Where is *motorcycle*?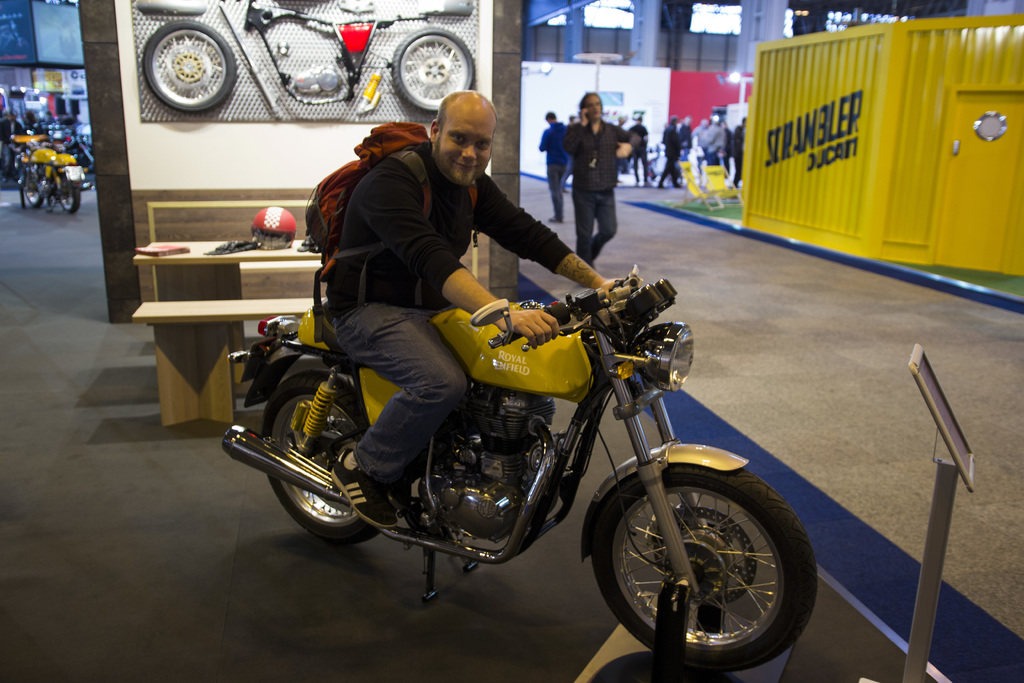
(x1=222, y1=265, x2=819, y2=673).
